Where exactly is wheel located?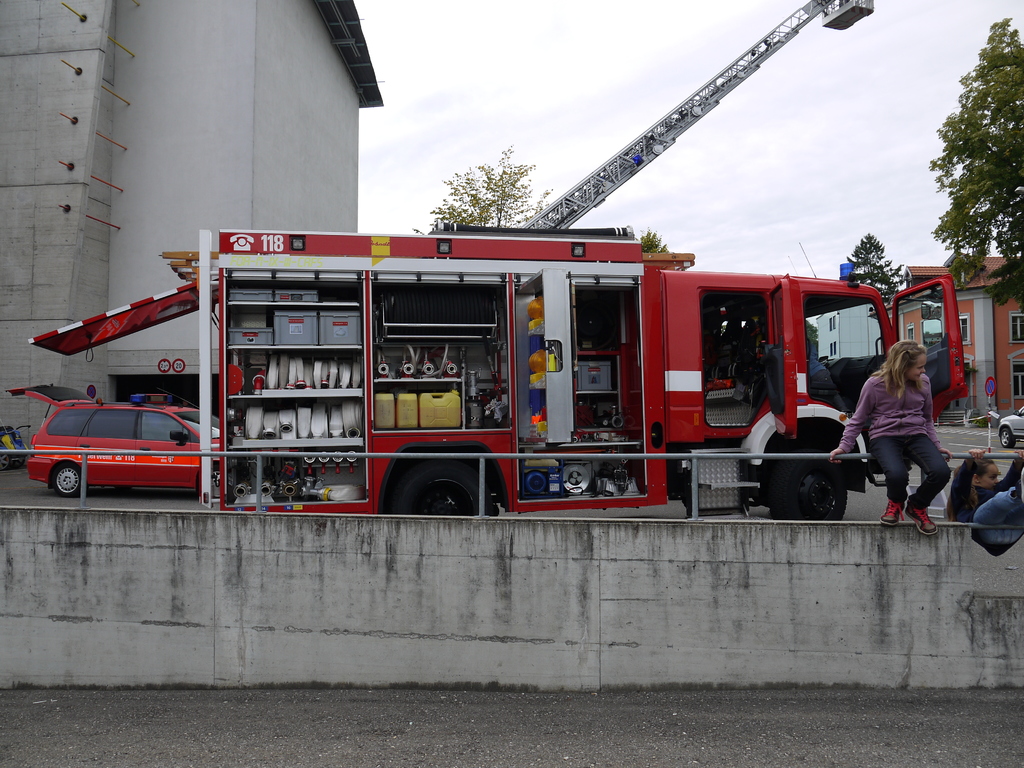
Its bounding box is bbox=[51, 461, 82, 497].
